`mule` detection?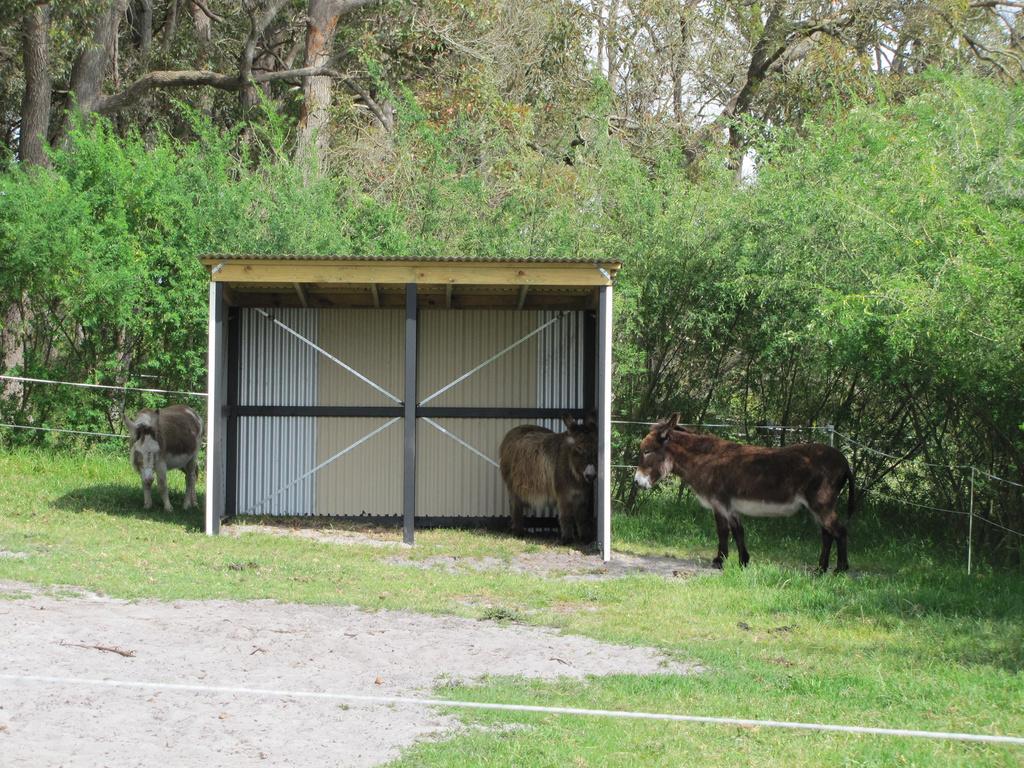
BBox(121, 406, 202, 513)
